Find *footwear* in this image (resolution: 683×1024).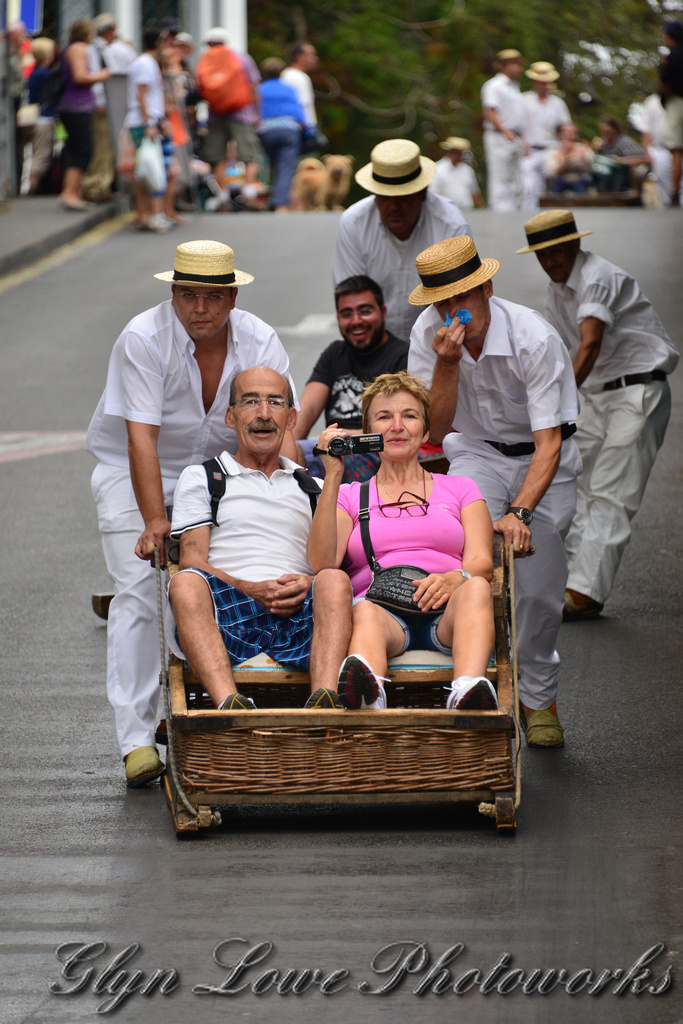
pyautogui.locateOnScreen(448, 674, 498, 710).
